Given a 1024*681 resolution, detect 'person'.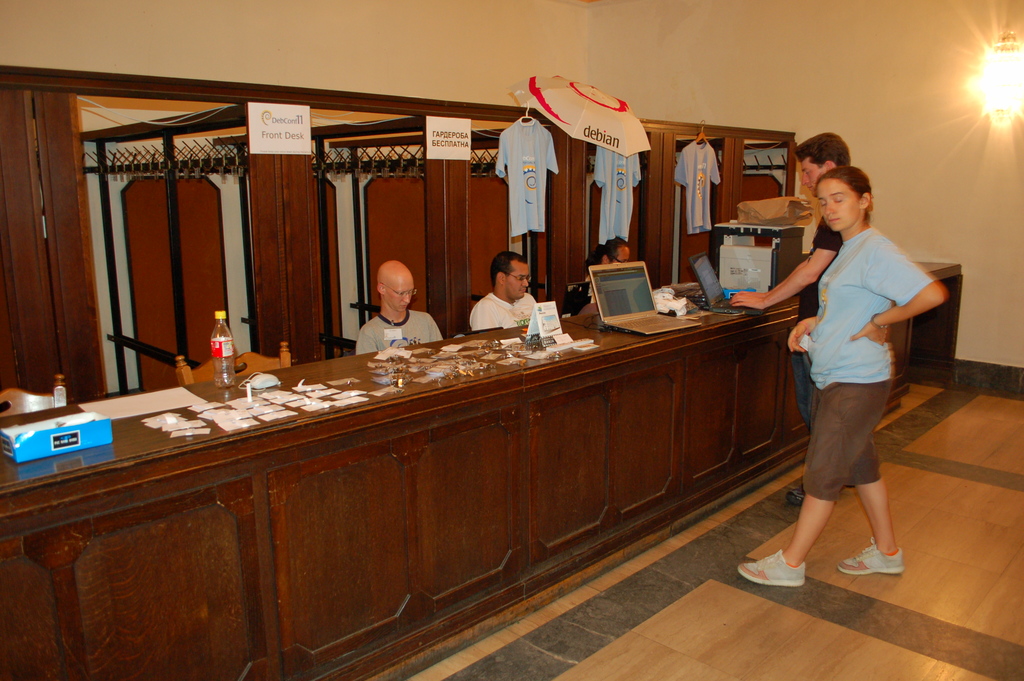
pyautogui.locateOnScreen(563, 237, 631, 320).
